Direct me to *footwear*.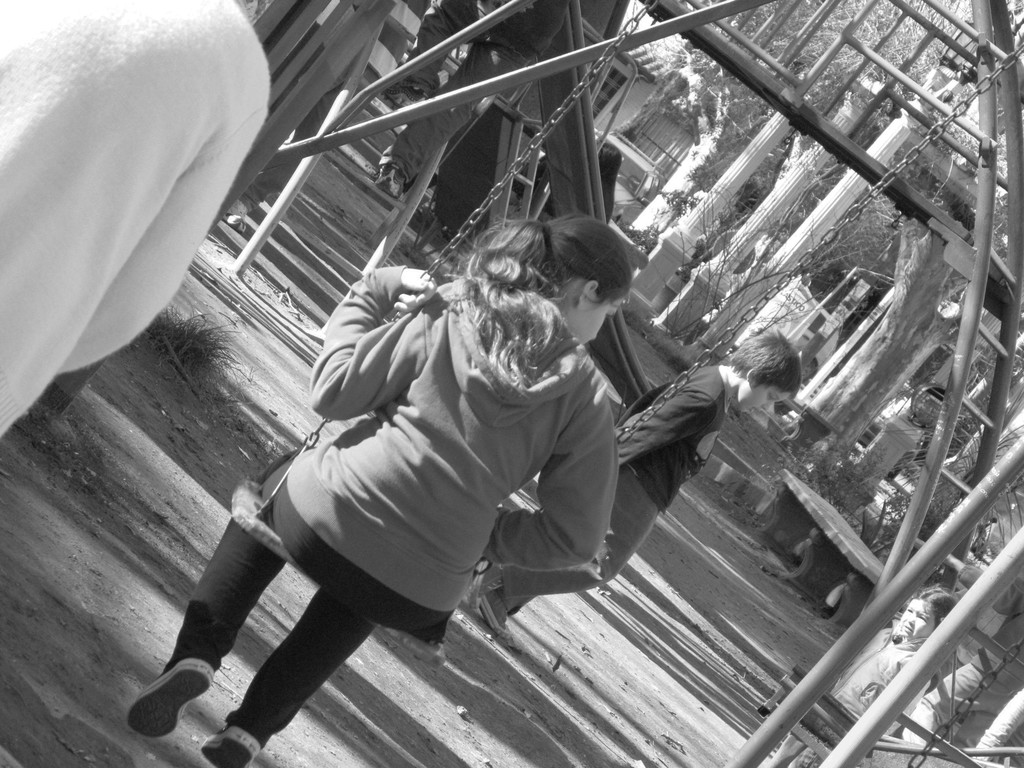
Direction: region(221, 200, 250, 239).
